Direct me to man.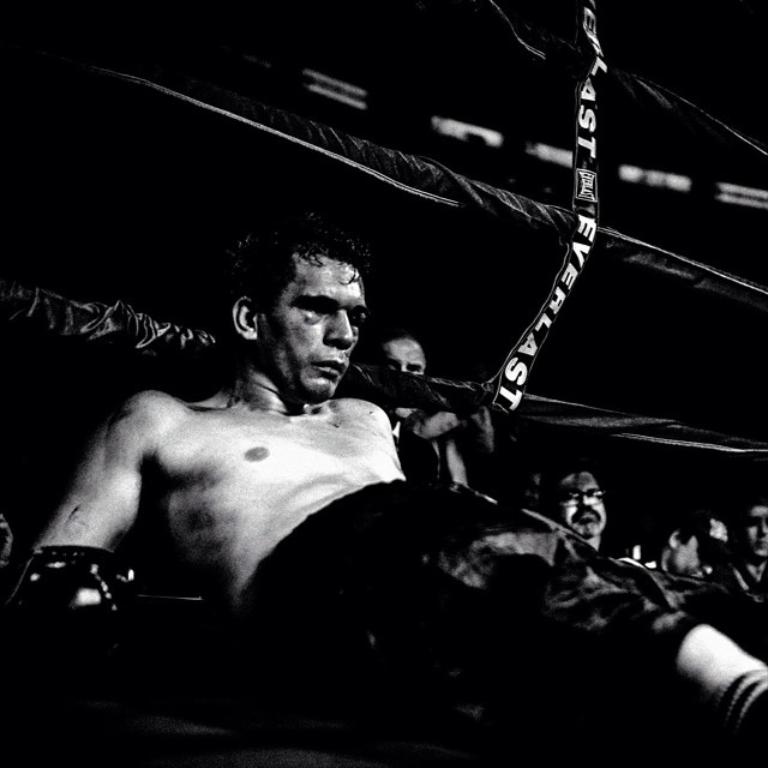
Direction: bbox=[620, 514, 712, 577].
